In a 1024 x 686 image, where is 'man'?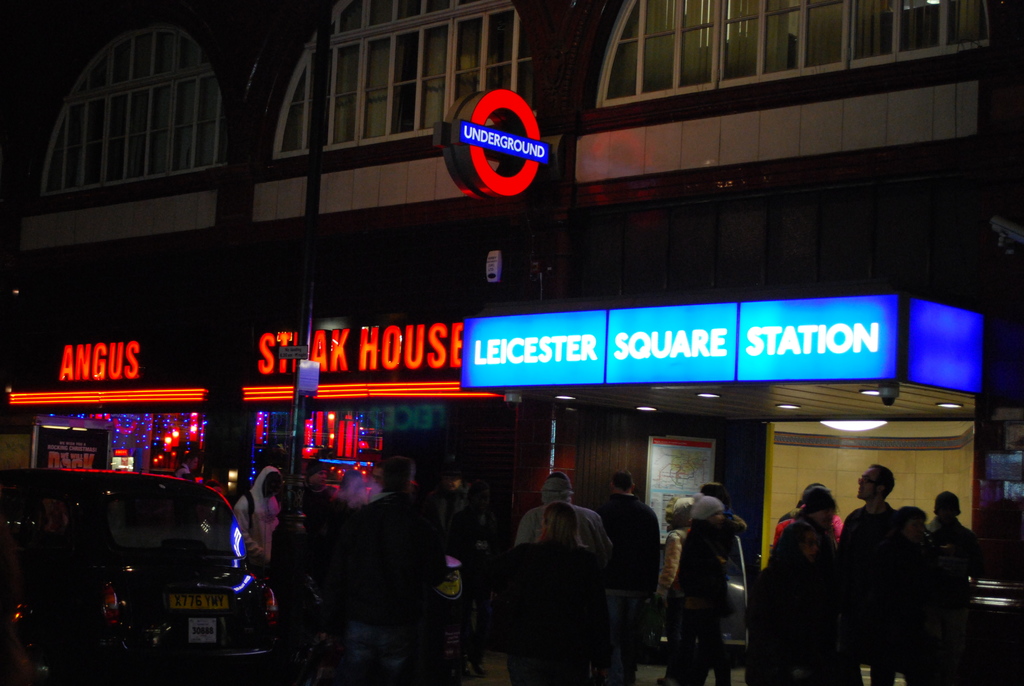
pyautogui.locateOnScreen(836, 464, 909, 685).
